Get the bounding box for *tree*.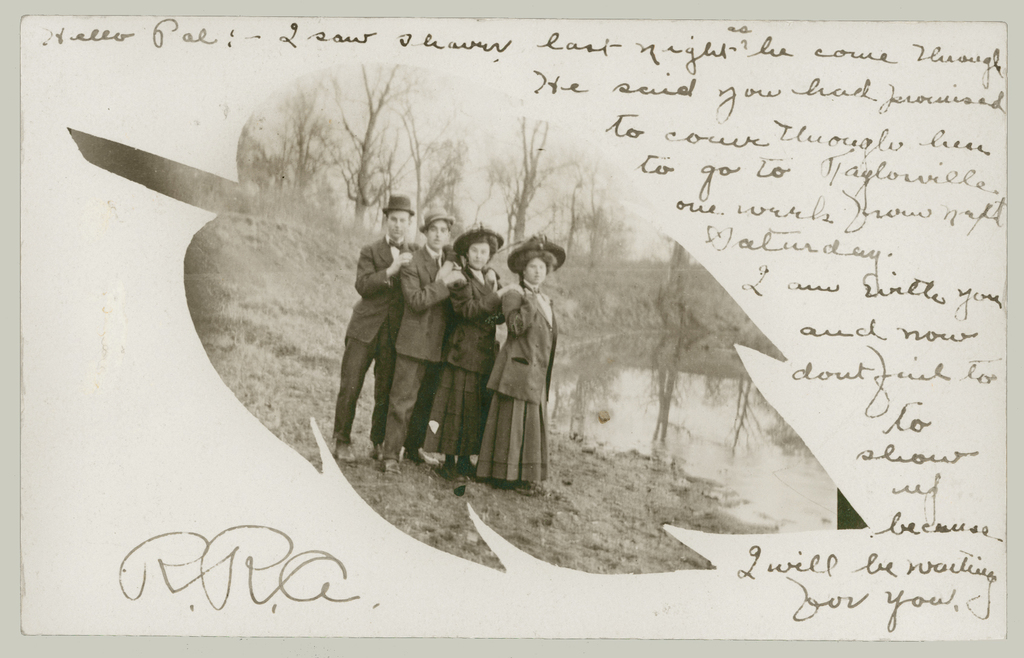
BBox(649, 238, 698, 333).
